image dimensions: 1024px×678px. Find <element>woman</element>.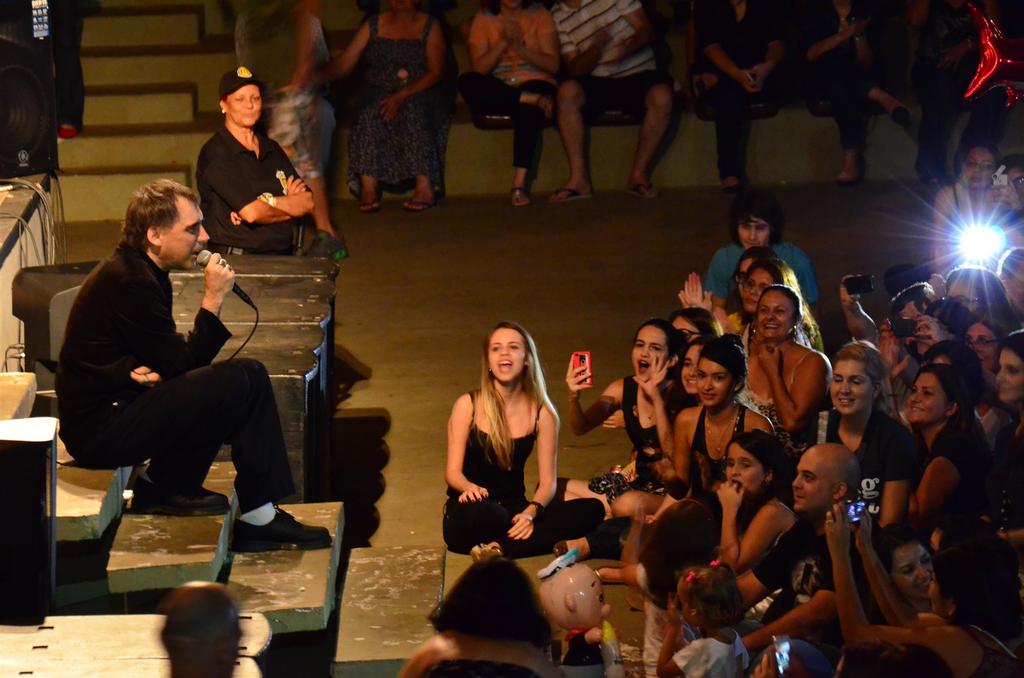
915, 319, 1007, 433.
